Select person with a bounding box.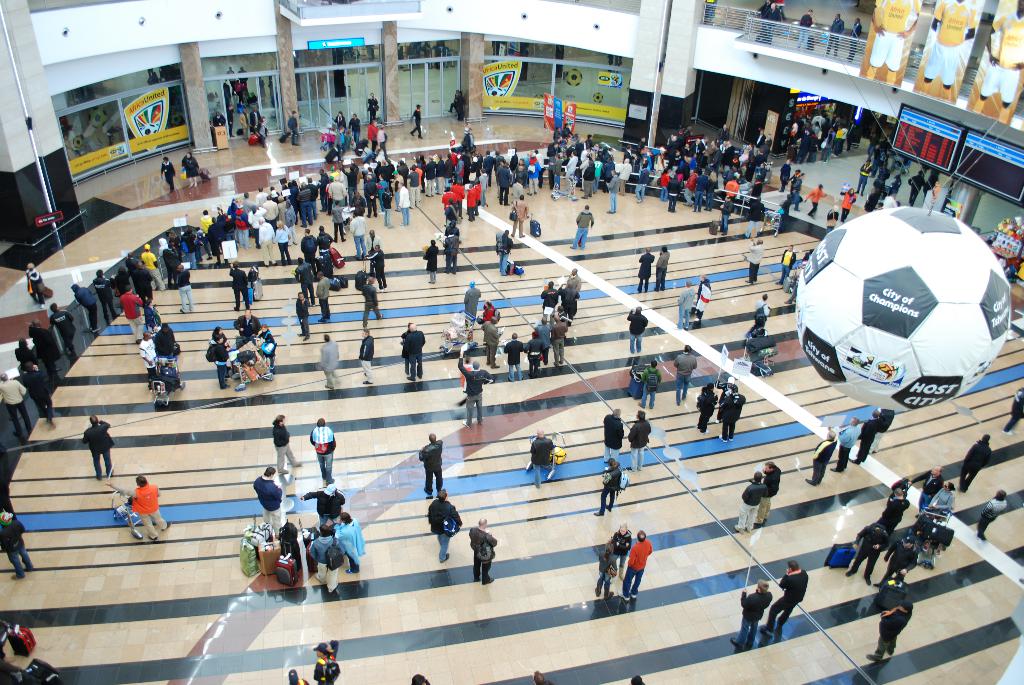
rect(904, 171, 927, 203).
